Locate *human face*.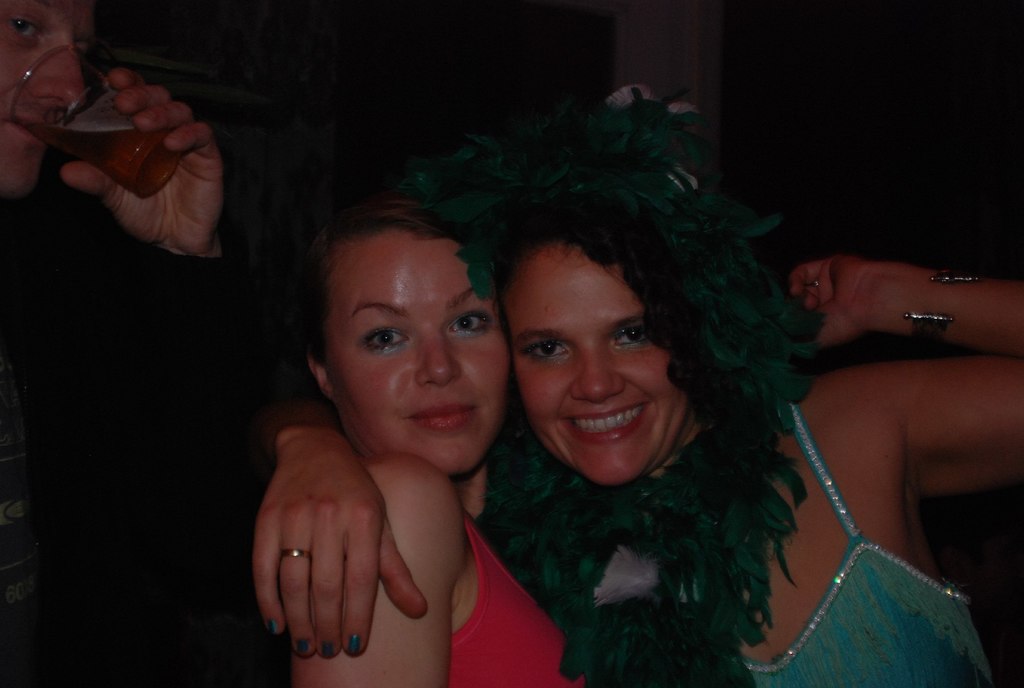
Bounding box: [1,0,94,193].
